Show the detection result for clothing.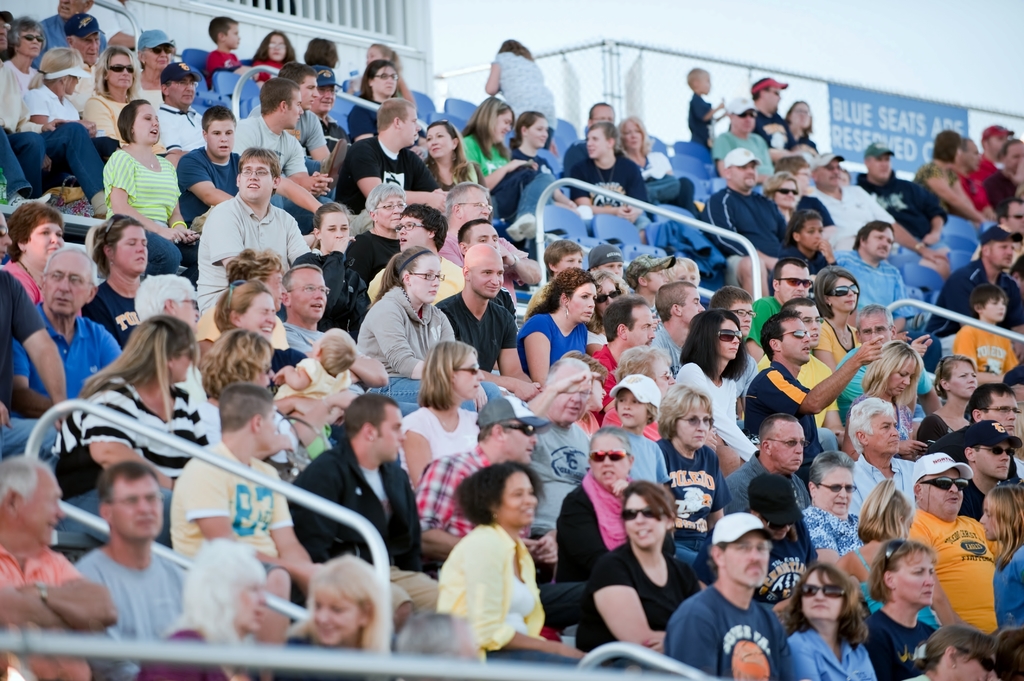
(left=0, top=544, right=93, bottom=680).
